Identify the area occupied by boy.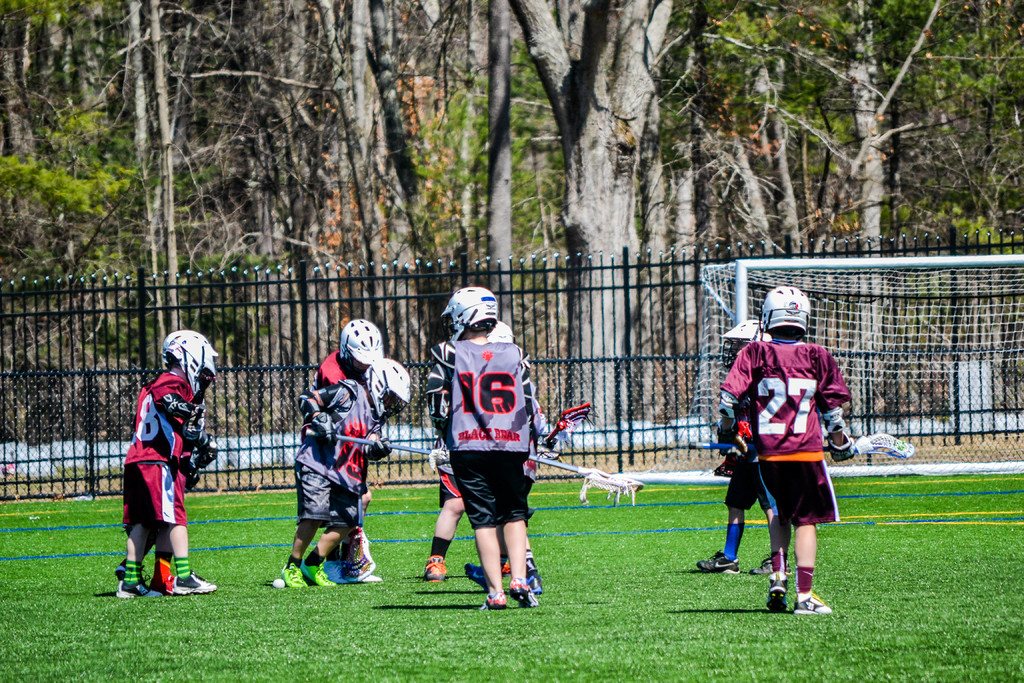
Area: detection(698, 309, 792, 573).
